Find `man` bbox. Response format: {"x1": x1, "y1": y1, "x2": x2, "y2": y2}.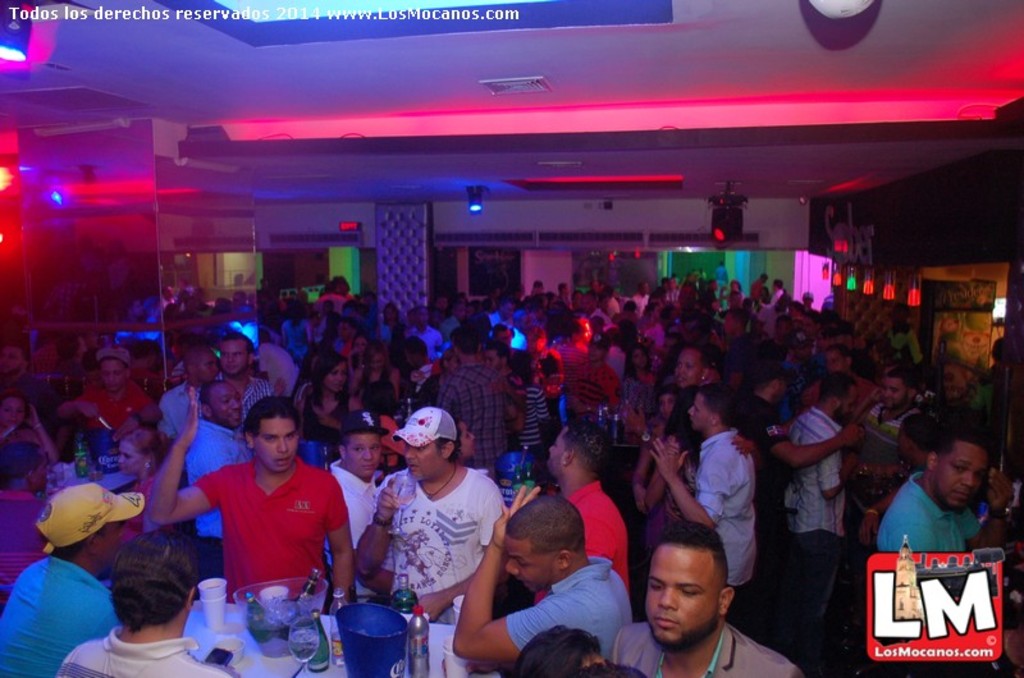
{"x1": 440, "y1": 303, "x2": 466, "y2": 339}.
